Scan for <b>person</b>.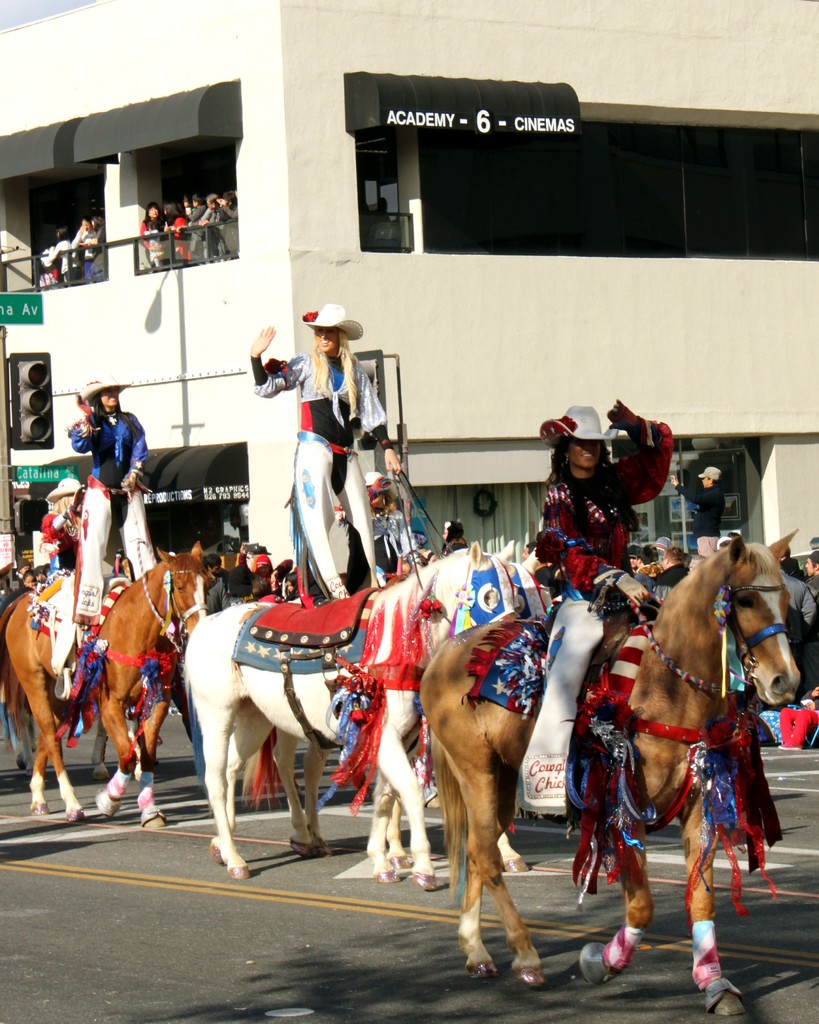
Scan result: [x1=186, y1=195, x2=200, y2=263].
